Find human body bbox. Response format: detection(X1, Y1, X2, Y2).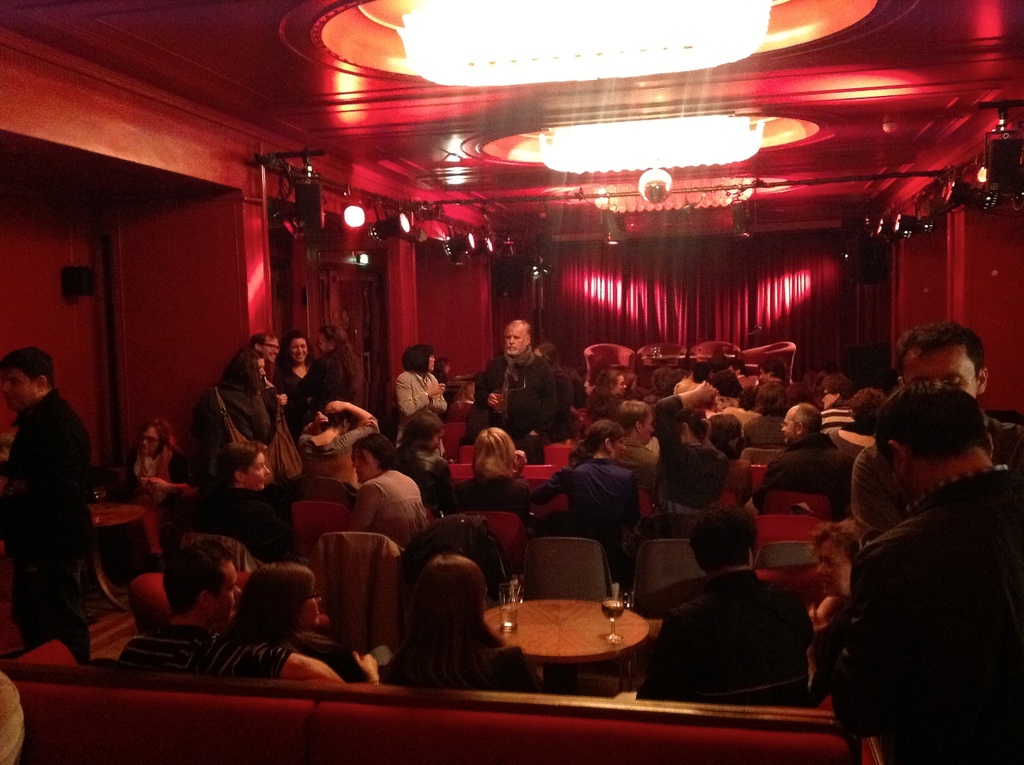
detection(0, 386, 95, 668).
